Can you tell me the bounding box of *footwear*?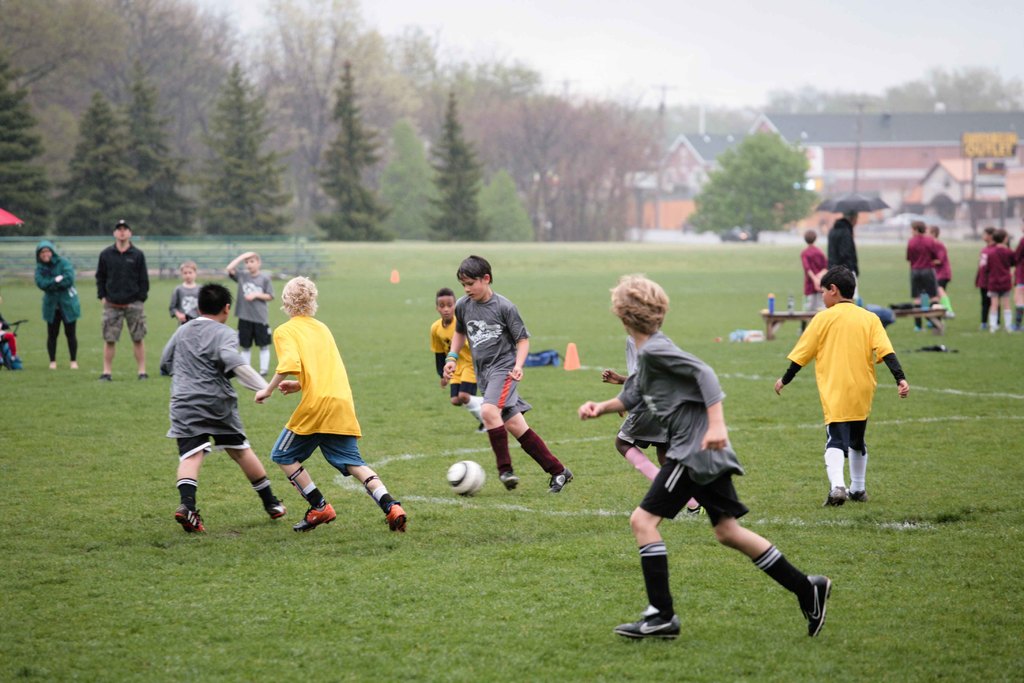
(292,501,339,532).
